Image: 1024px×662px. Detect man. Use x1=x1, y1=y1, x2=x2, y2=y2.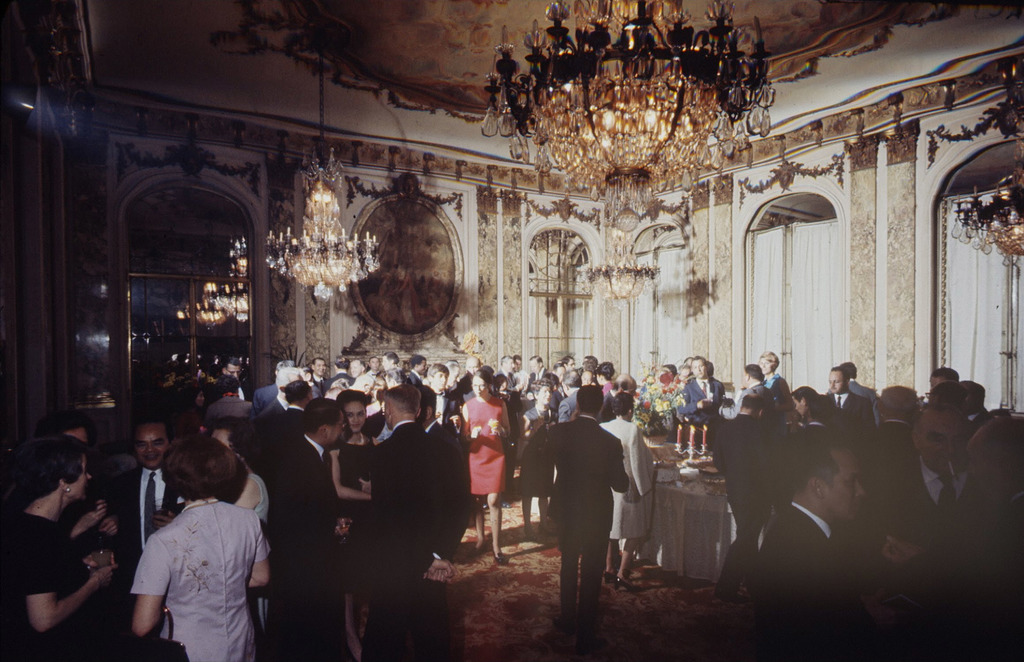
x1=408, y1=351, x2=426, y2=382.
